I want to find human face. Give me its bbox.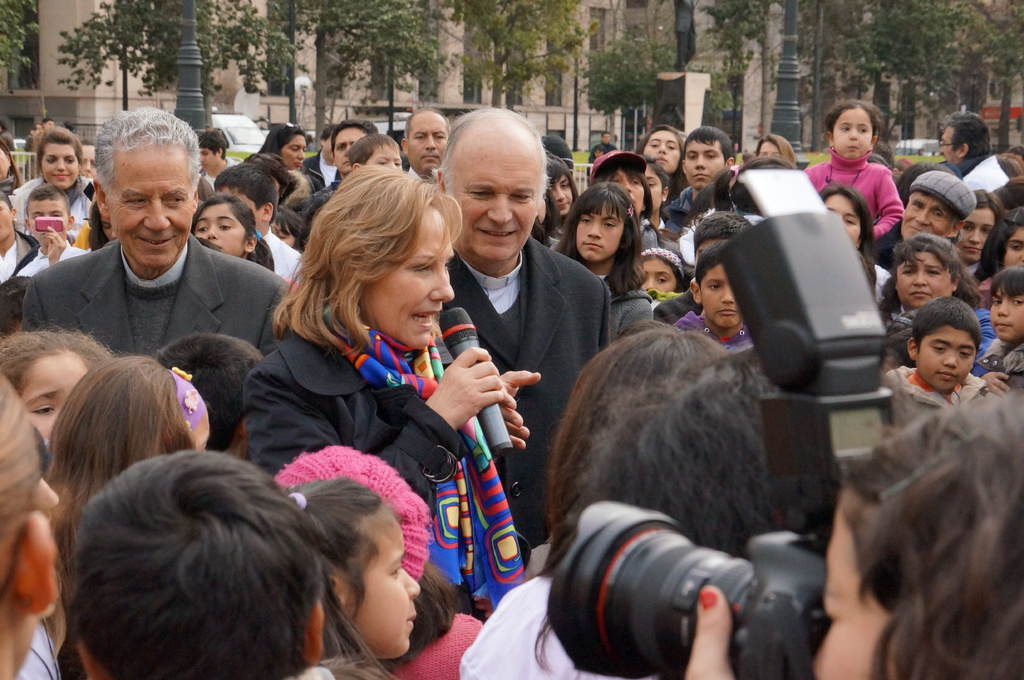
[left=331, top=127, right=366, bottom=172].
